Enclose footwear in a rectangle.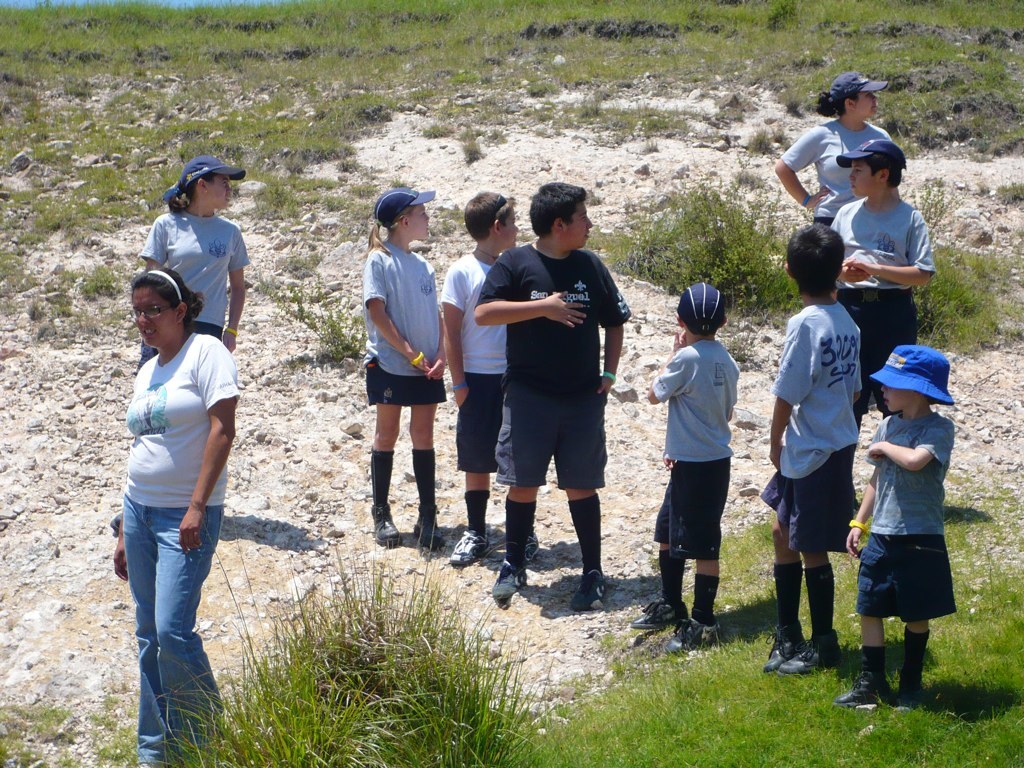
rect(833, 671, 884, 708).
